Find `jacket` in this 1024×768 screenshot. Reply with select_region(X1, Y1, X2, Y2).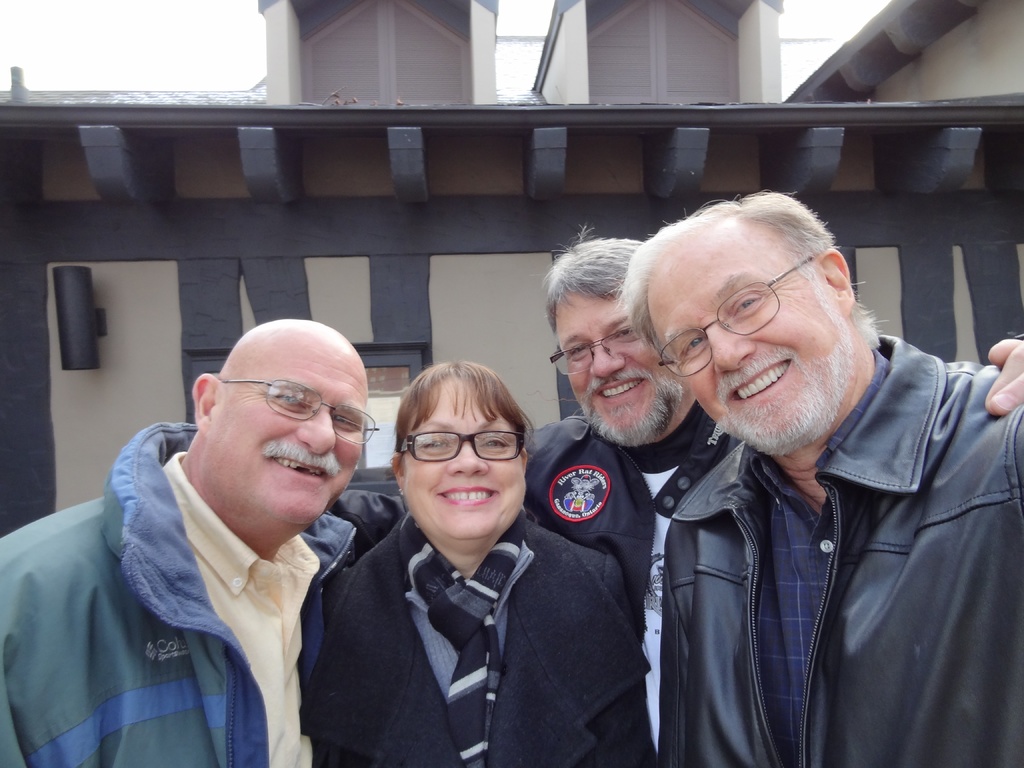
select_region(0, 419, 364, 767).
